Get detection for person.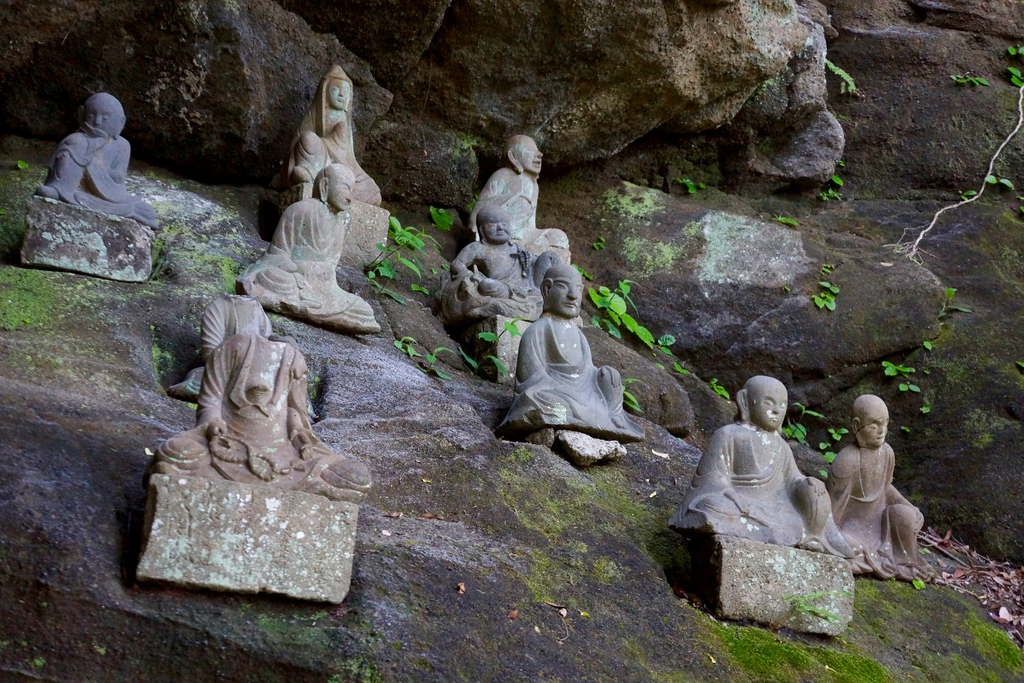
Detection: bbox=[675, 375, 831, 543].
